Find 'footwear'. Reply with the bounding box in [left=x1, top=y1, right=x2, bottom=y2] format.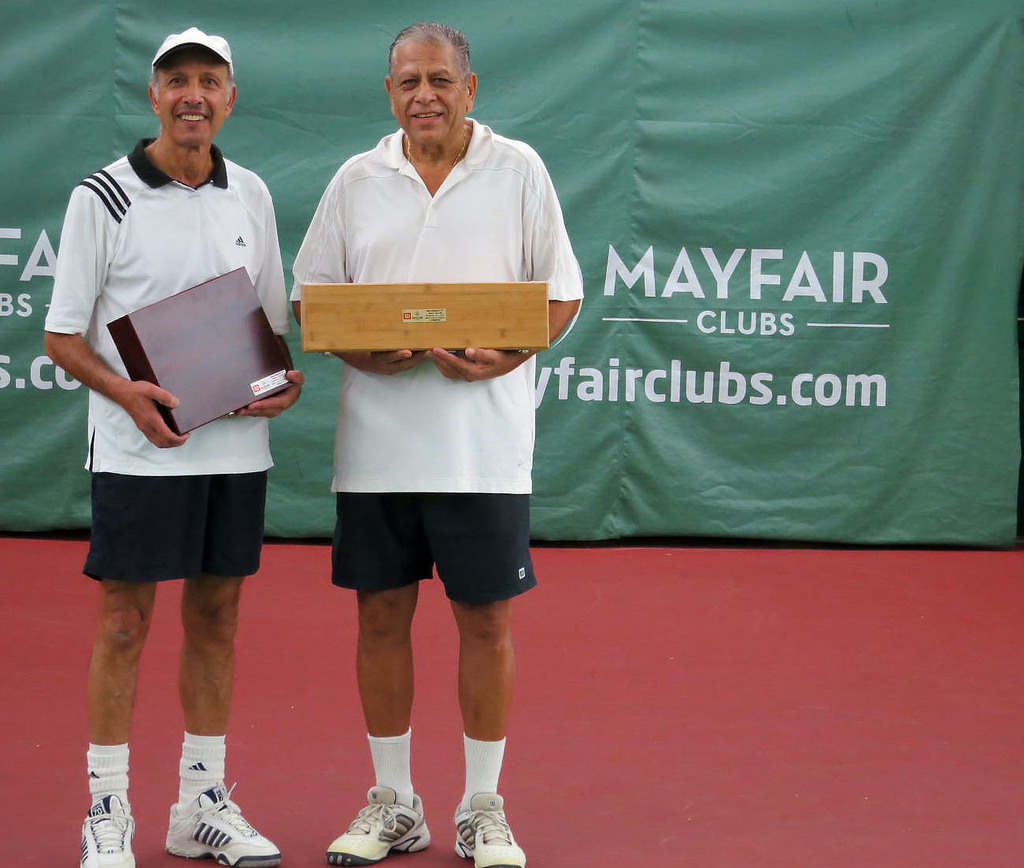
[left=79, top=792, right=136, bottom=867].
